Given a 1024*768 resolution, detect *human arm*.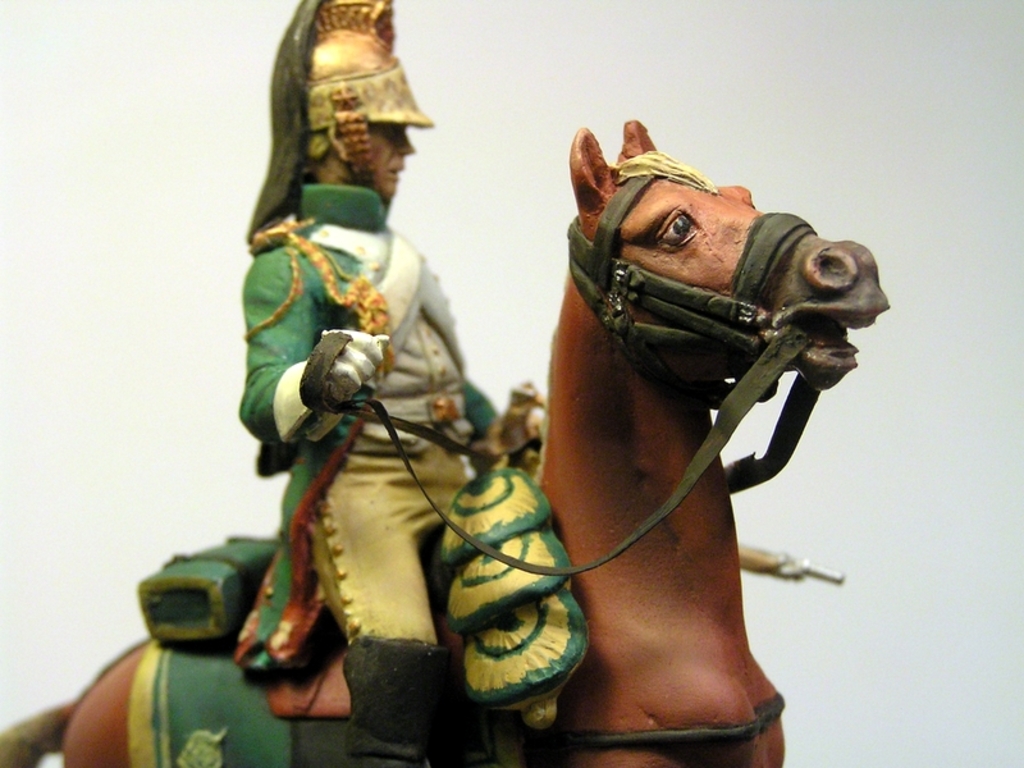
[left=460, top=380, right=497, bottom=454].
